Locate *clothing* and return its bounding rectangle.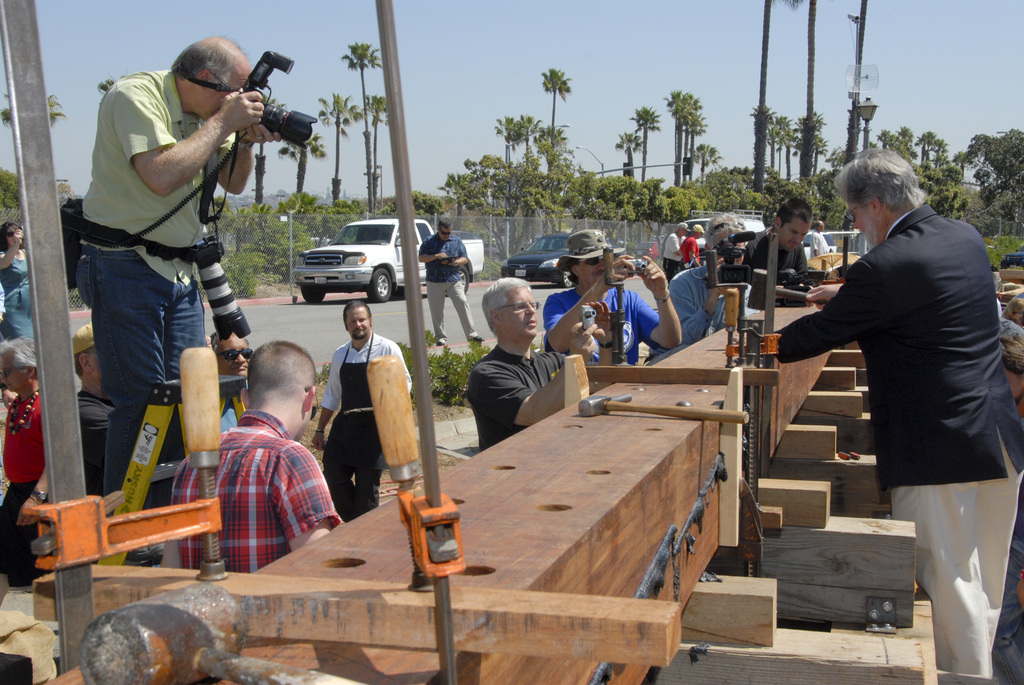
x1=729 y1=228 x2=804 y2=310.
